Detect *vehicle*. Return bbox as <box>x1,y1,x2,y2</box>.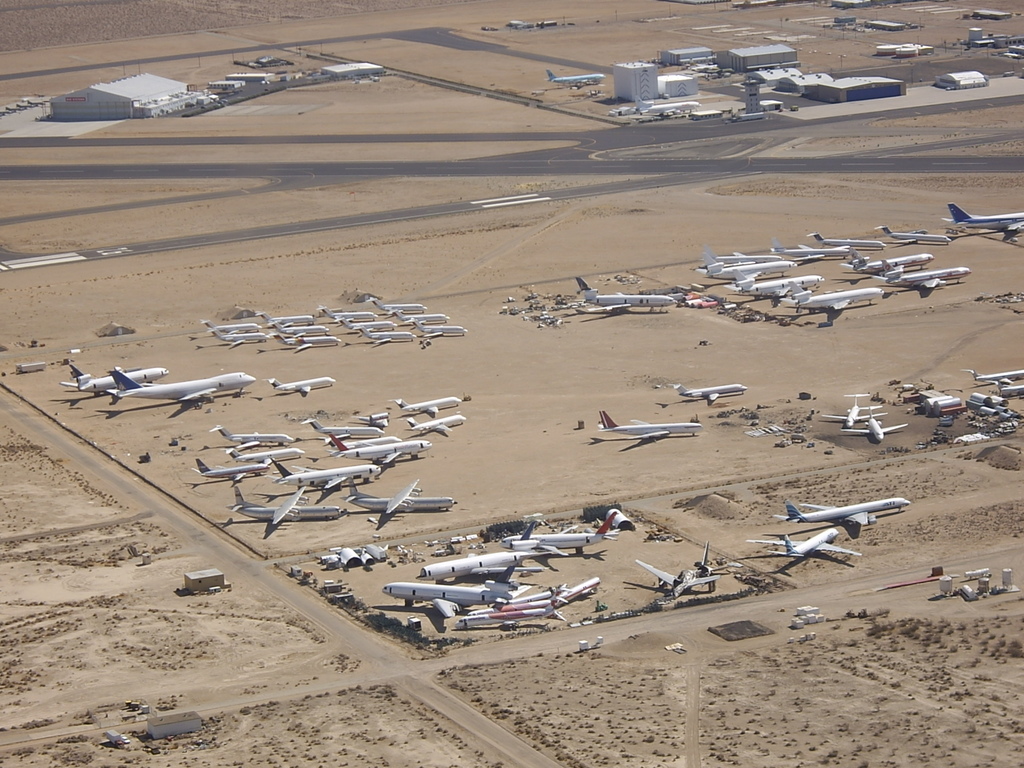
<box>342,474,463,511</box>.
